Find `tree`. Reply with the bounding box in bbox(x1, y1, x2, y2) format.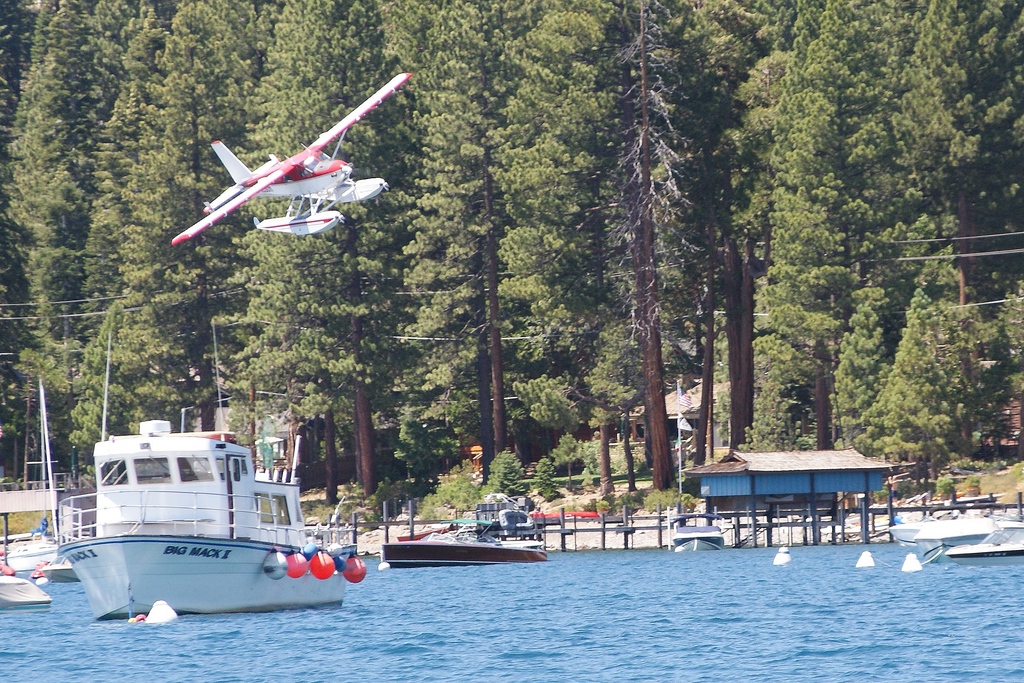
bbox(552, 426, 586, 488).
